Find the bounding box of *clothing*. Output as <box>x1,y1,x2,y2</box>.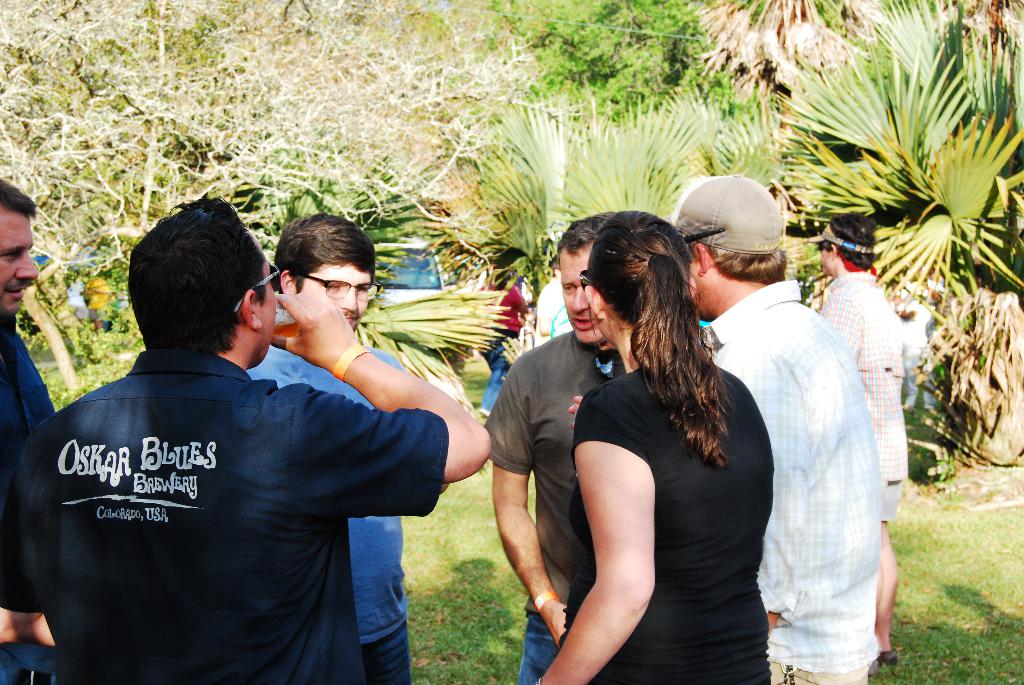
<box>476,277,523,412</box>.
